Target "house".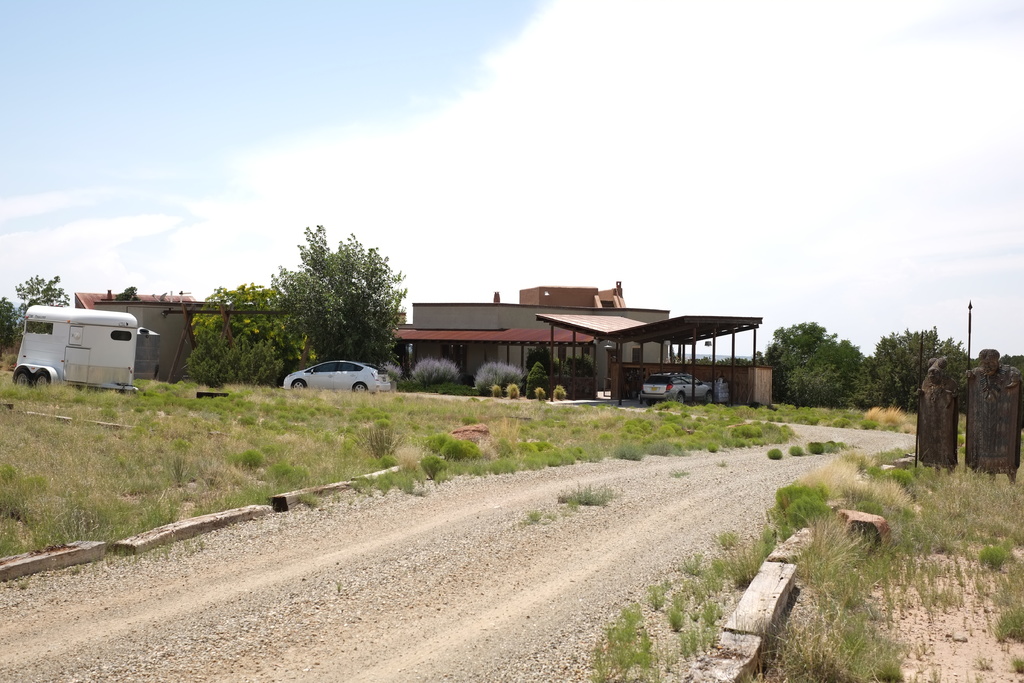
Target region: crop(404, 266, 770, 406).
